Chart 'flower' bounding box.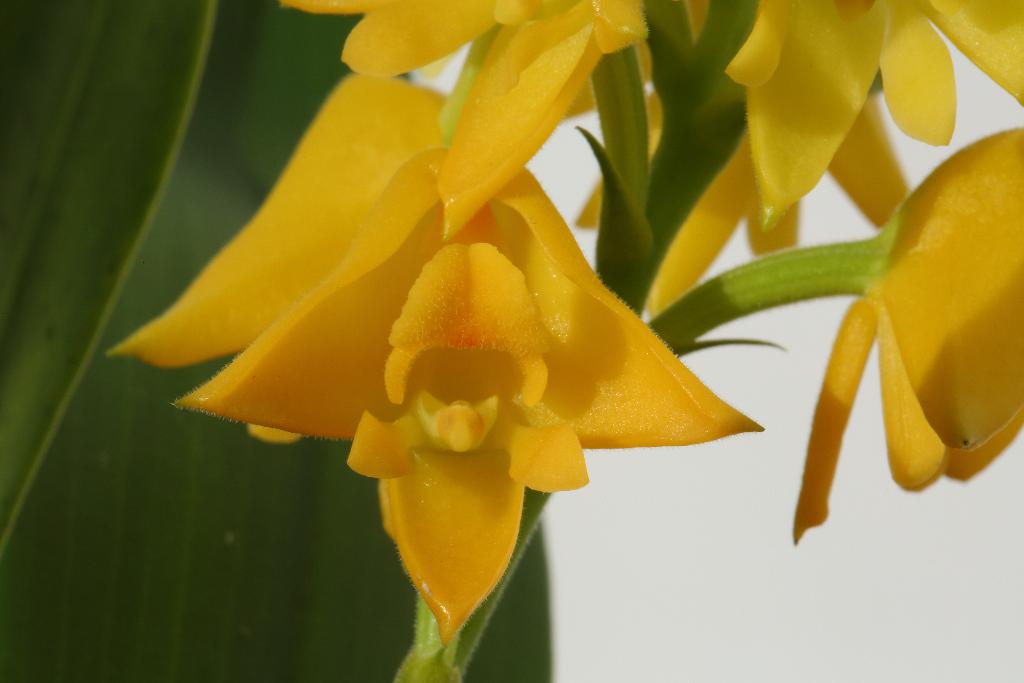
Charted: rect(176, 138, 762, 645).
